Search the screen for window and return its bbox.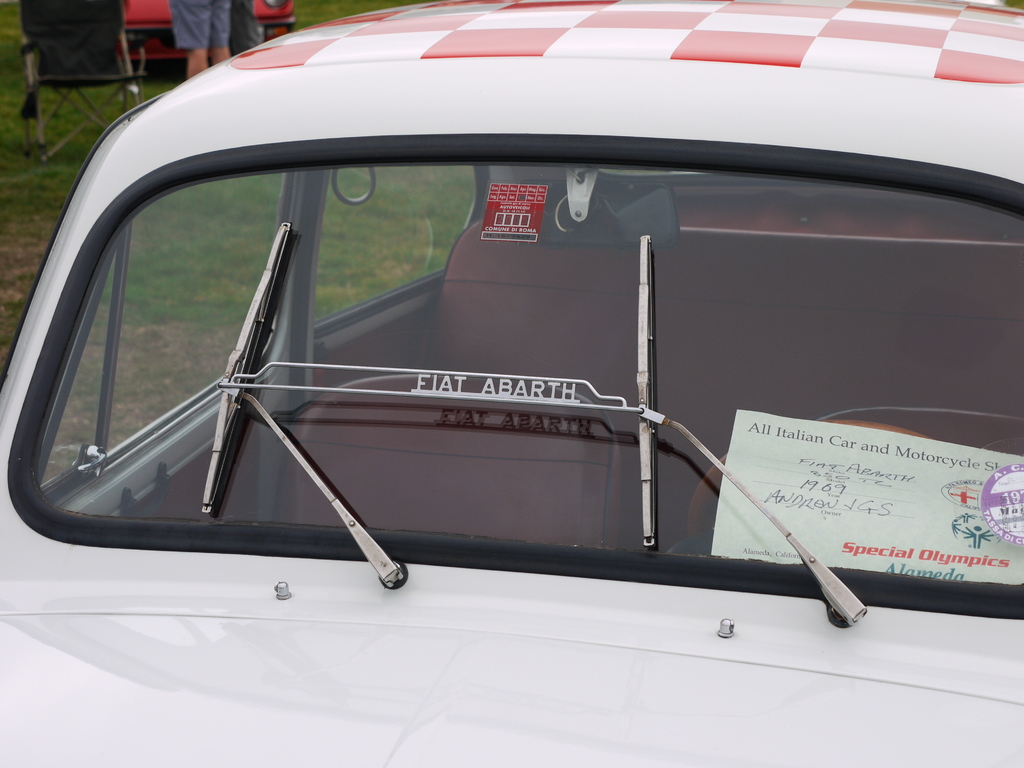
Found: <bbox>108, 173, 280, 458</bbox>.
